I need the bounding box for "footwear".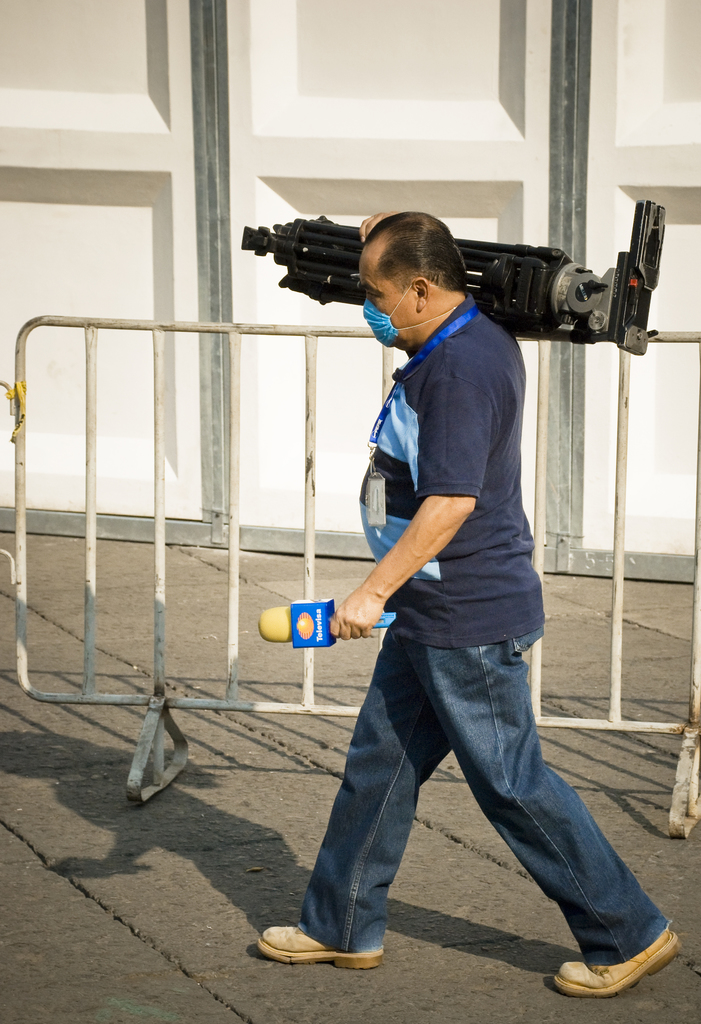
Here it is: left=253, top=925, right=384, bottom=970.
